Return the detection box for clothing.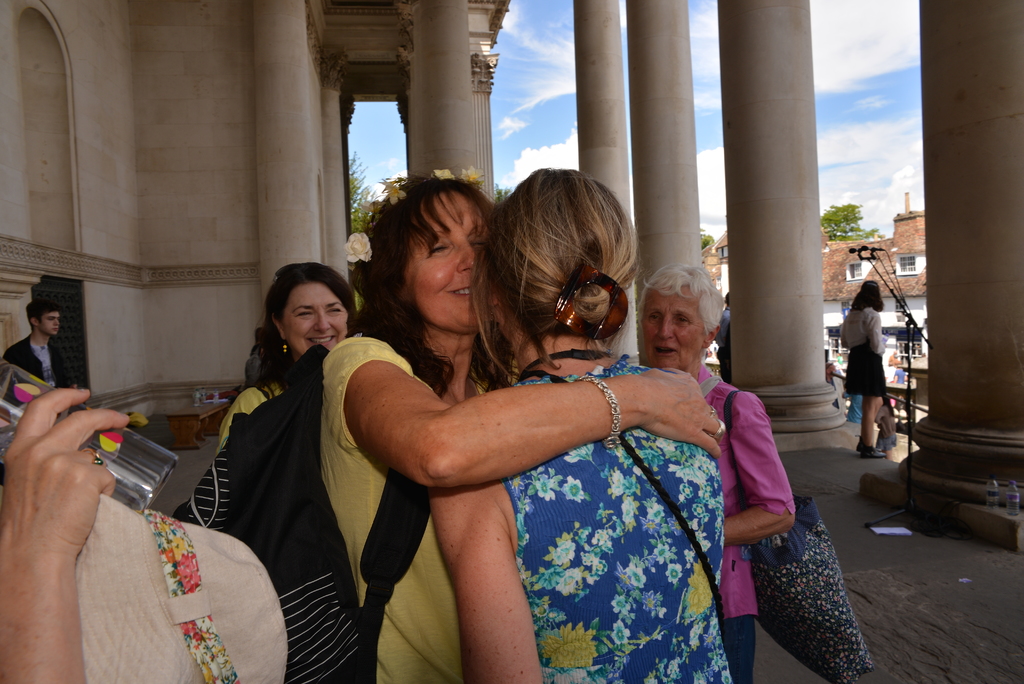
838 305 886 393.
